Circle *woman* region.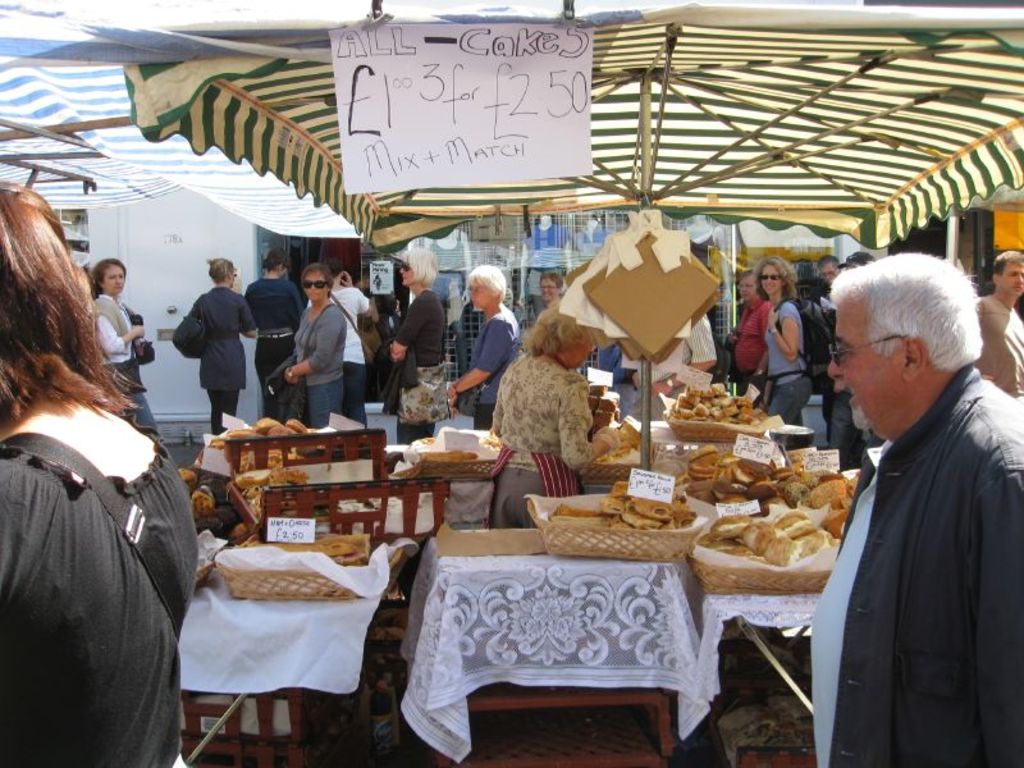
Region: region(760, 256, 813, 428).
